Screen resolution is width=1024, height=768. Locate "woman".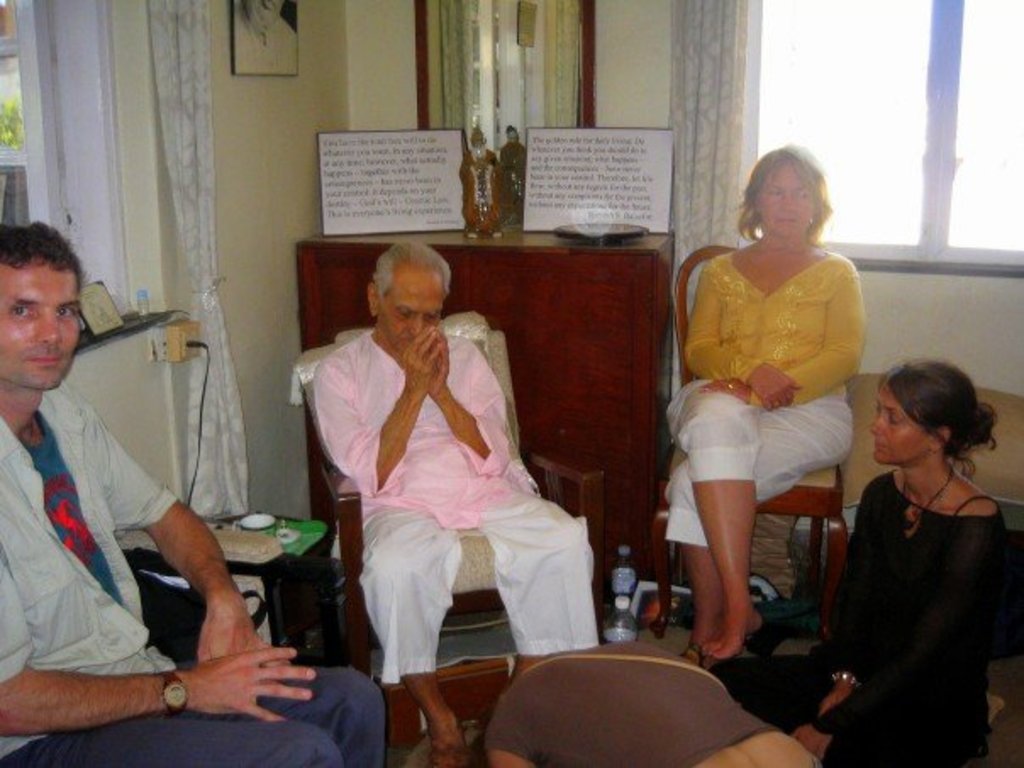
[659,139,866,673].
